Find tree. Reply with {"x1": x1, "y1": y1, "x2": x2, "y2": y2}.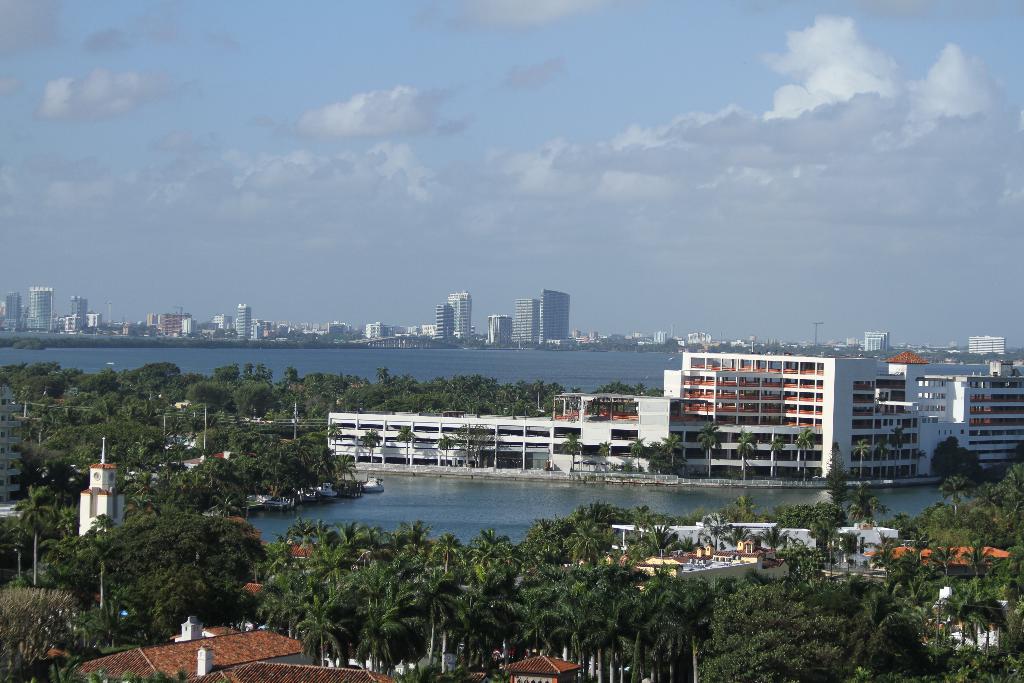
{"x1": 822, "y1": 517, "x2": 838, "y2": 573}.
